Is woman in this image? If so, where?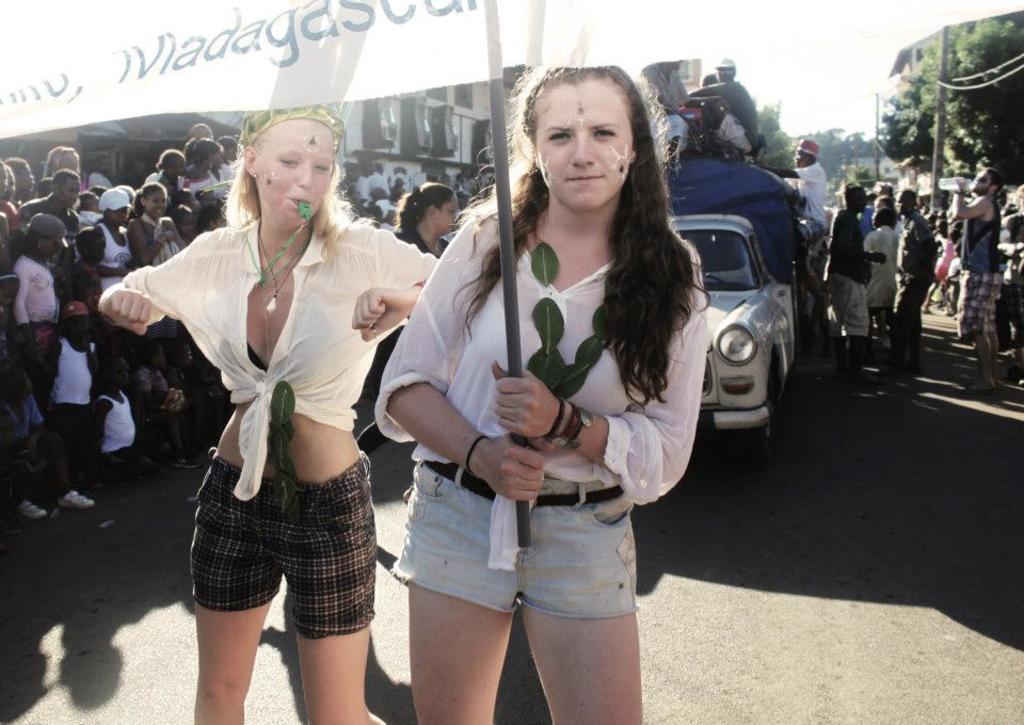
Yes, at bbox=(364, 68, 710, 715).
